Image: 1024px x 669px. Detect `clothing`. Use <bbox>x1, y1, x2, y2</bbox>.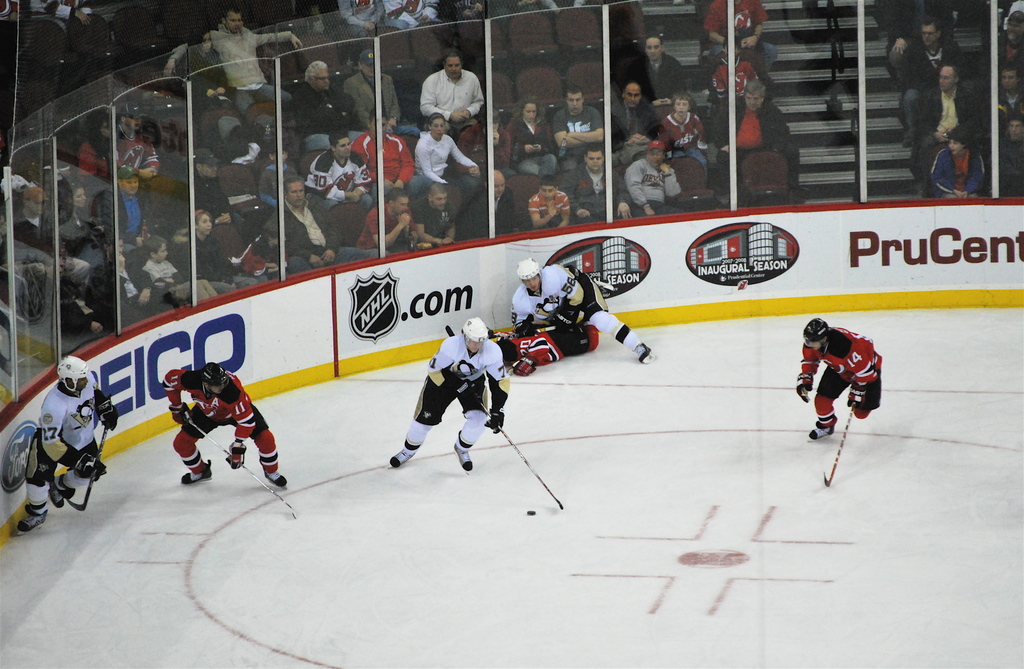
<bbox>143, 259, 218, 305</bbox>.
